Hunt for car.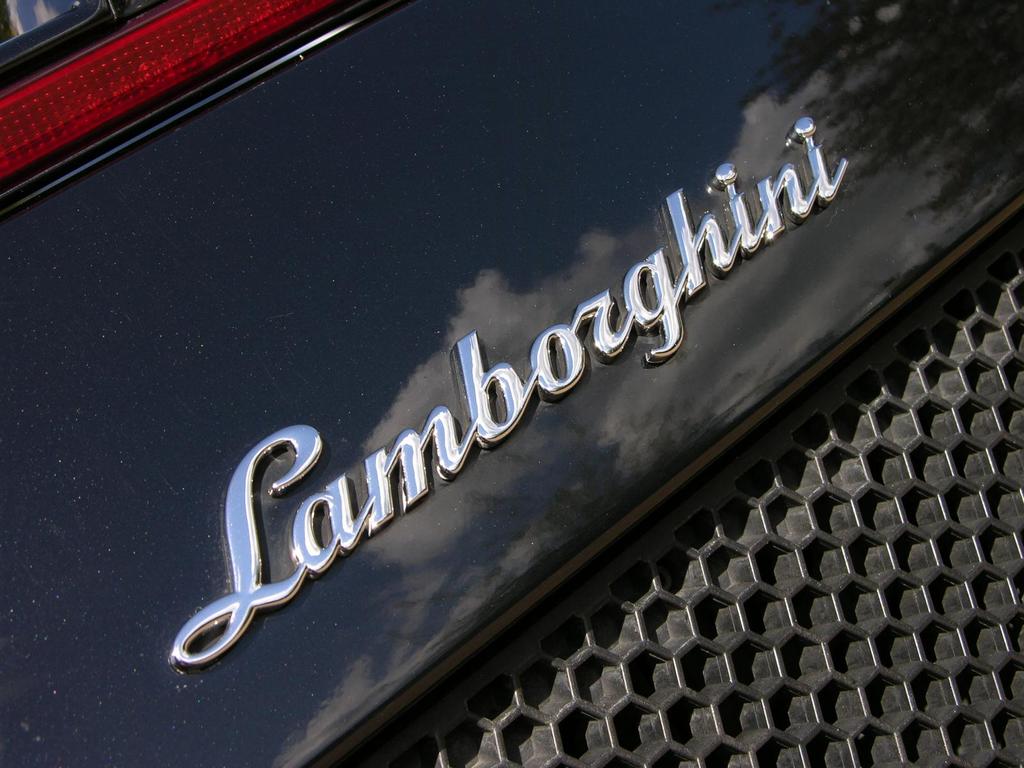
Hunted down at <box>0,3,1023,767</box>.
